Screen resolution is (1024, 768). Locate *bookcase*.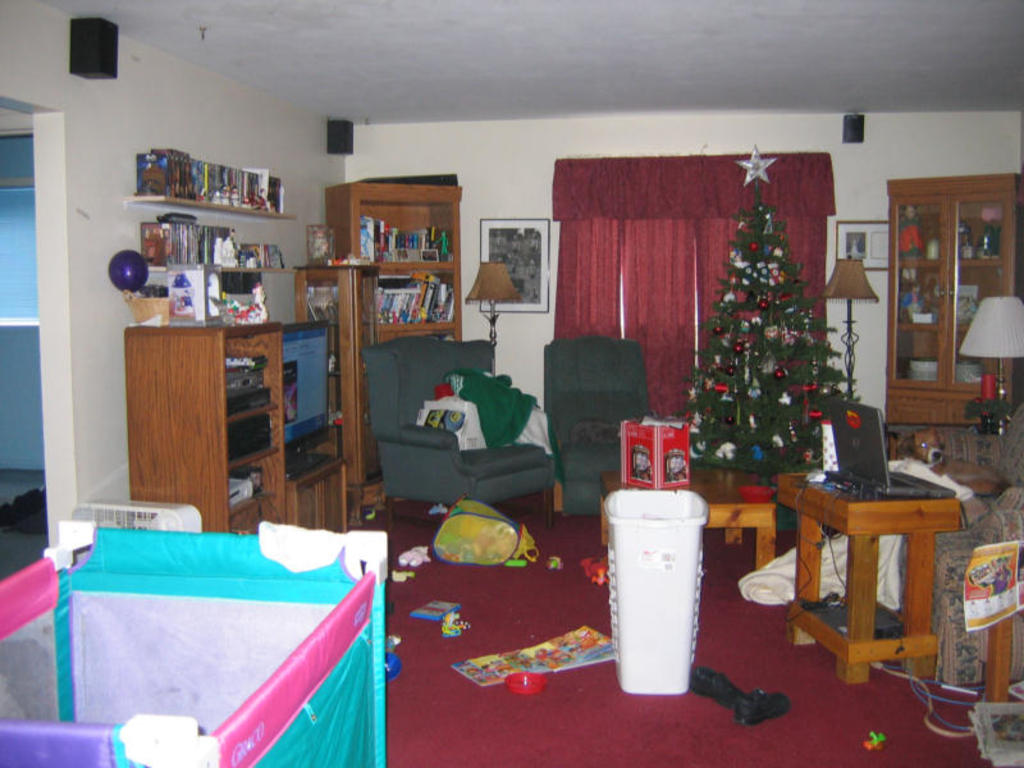
bbox(326, 183, 472, 357).
